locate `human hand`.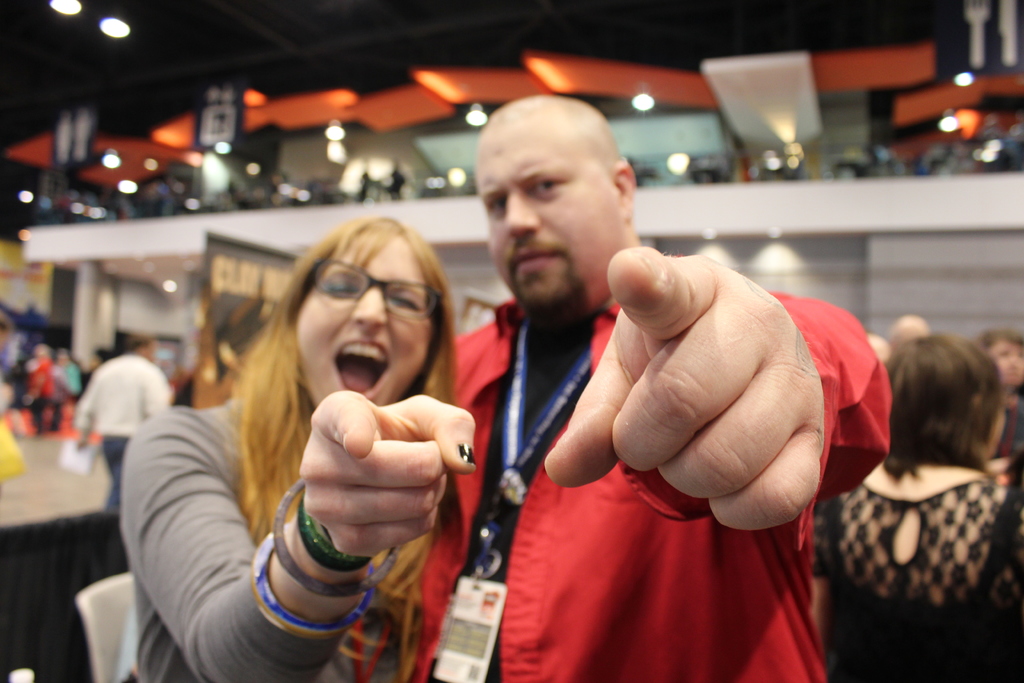
Bounding box: x1=298 y1=388 x2=479 y2=557.
